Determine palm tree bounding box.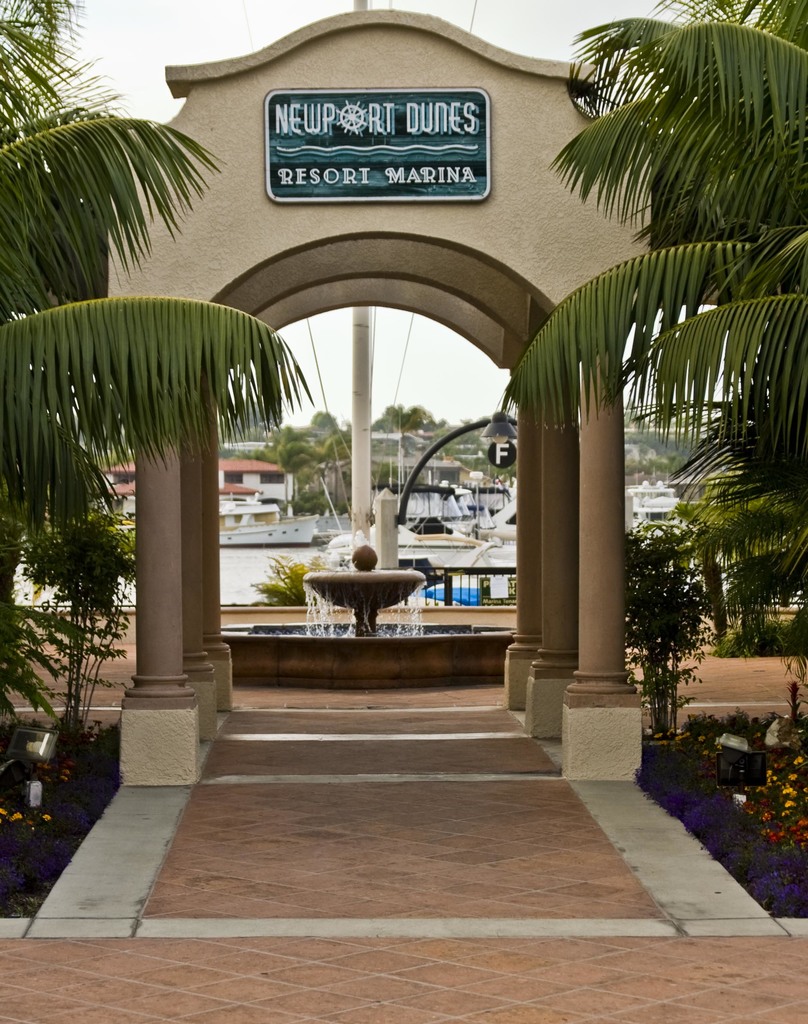
Determined: region(0, 0, 310, 691).
